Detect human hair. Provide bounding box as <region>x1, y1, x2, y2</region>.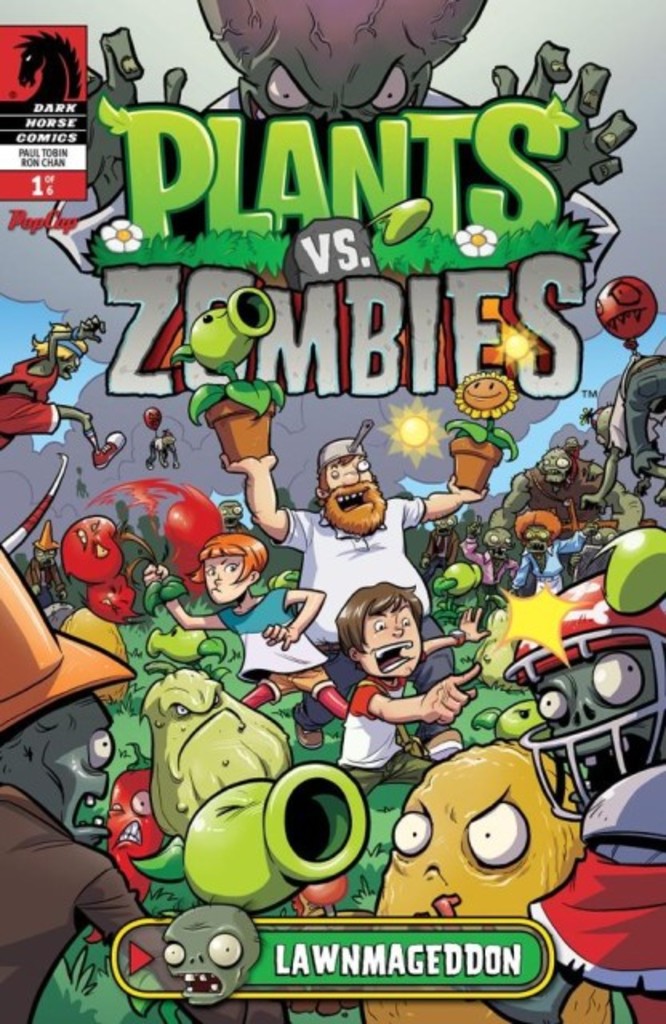
<region>194, 531, 267, 584</region>.
